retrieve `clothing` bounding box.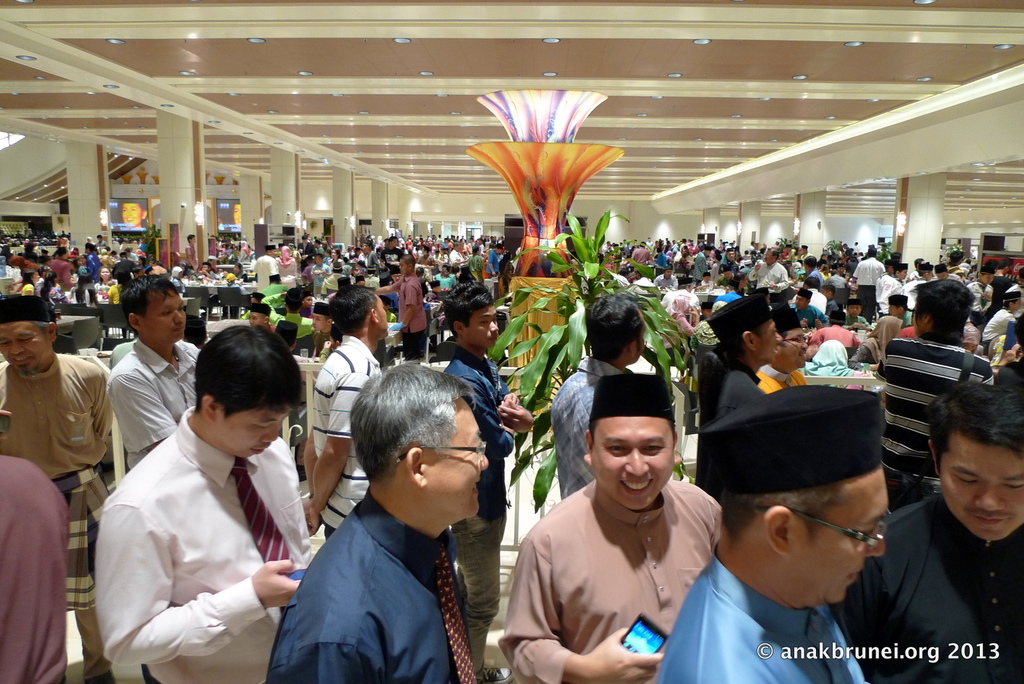
Bounding box: <region>445, 341, 522, 657</region>.
